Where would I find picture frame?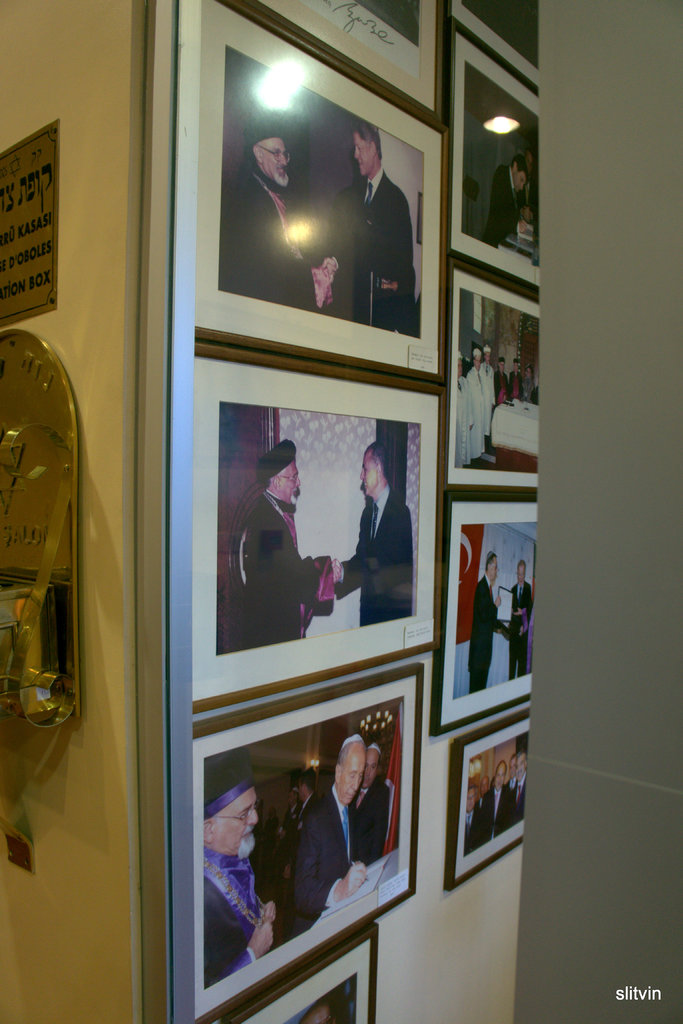
At crop(444, 707, 532, 891).
